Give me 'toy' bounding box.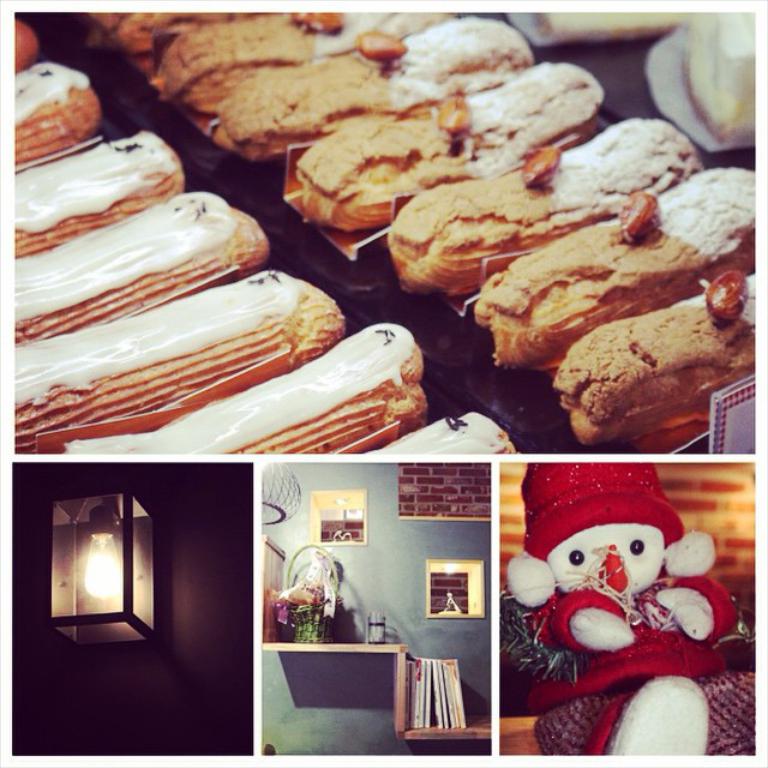
x1=278 y1=541 x2=341 y2=642.
